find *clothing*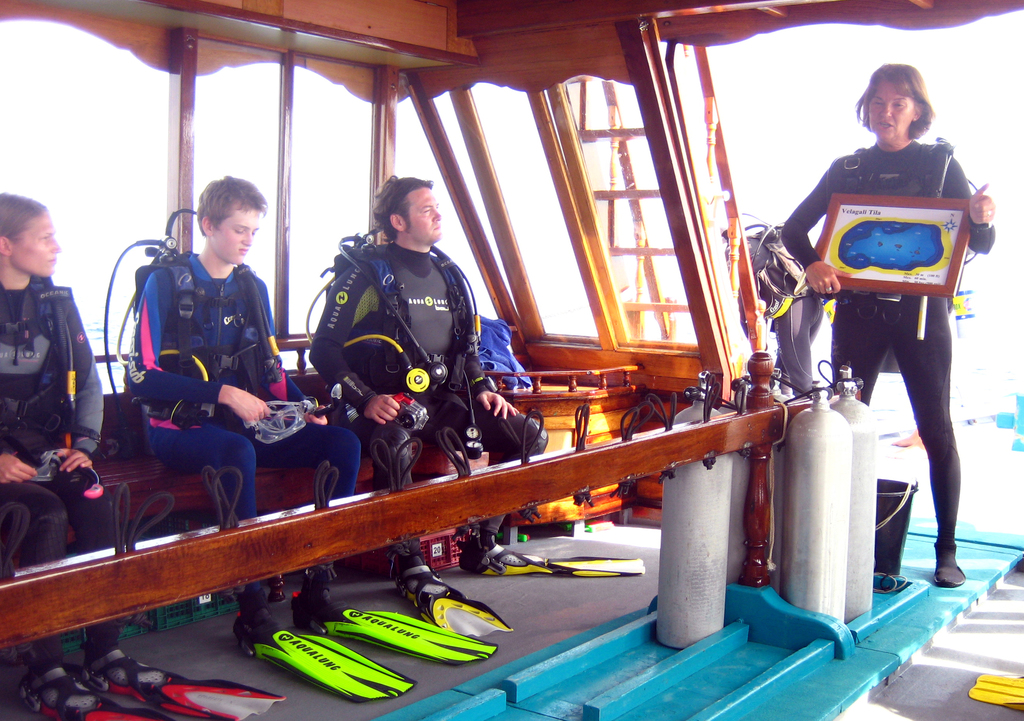
locate(289, 202, 518, 499)
